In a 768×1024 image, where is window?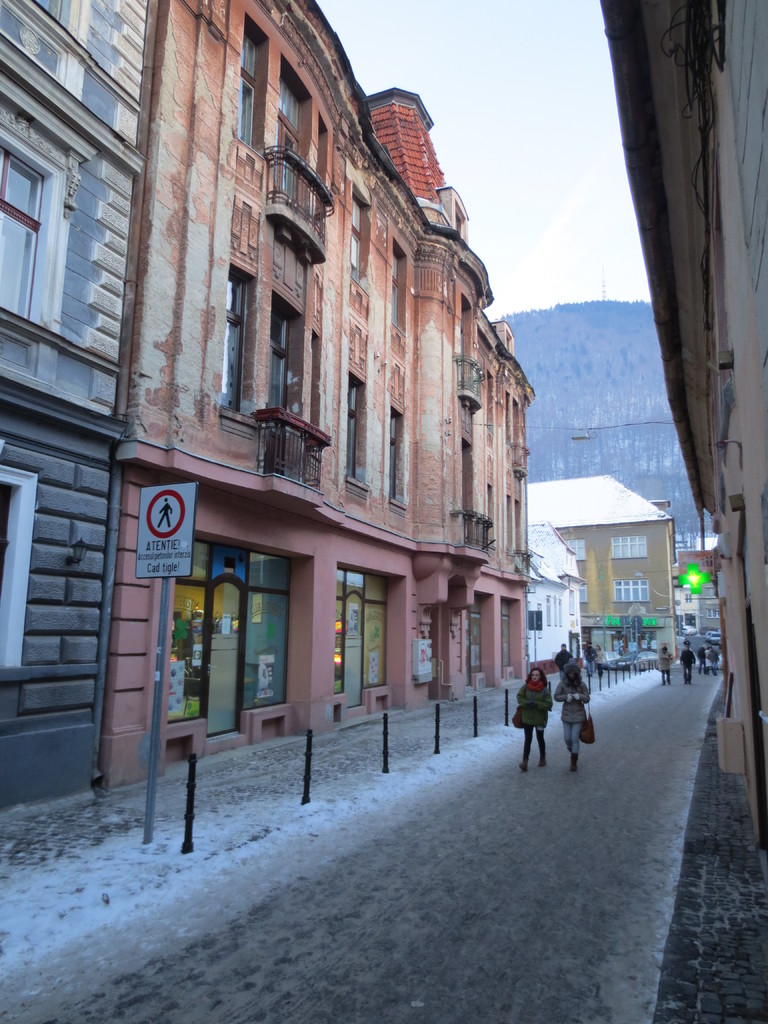
bbox=(348, 379, 358, 481).
